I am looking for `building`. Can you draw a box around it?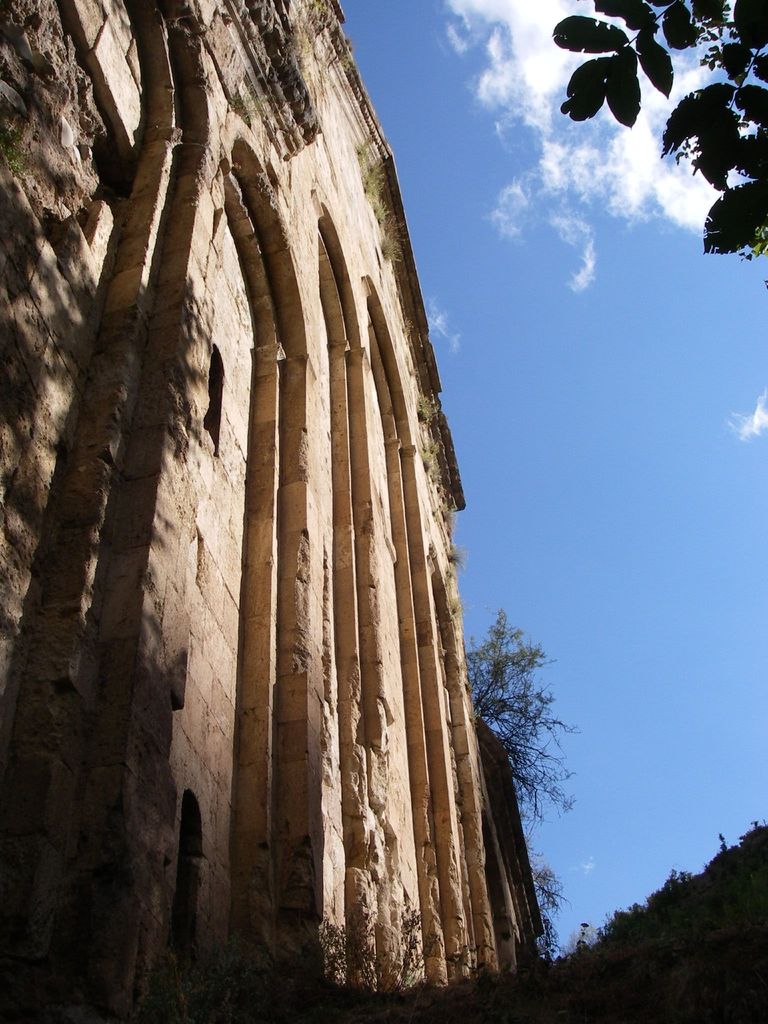
Sure, the bounding box is (left=0, top=0, right=548, bottom=1023).
